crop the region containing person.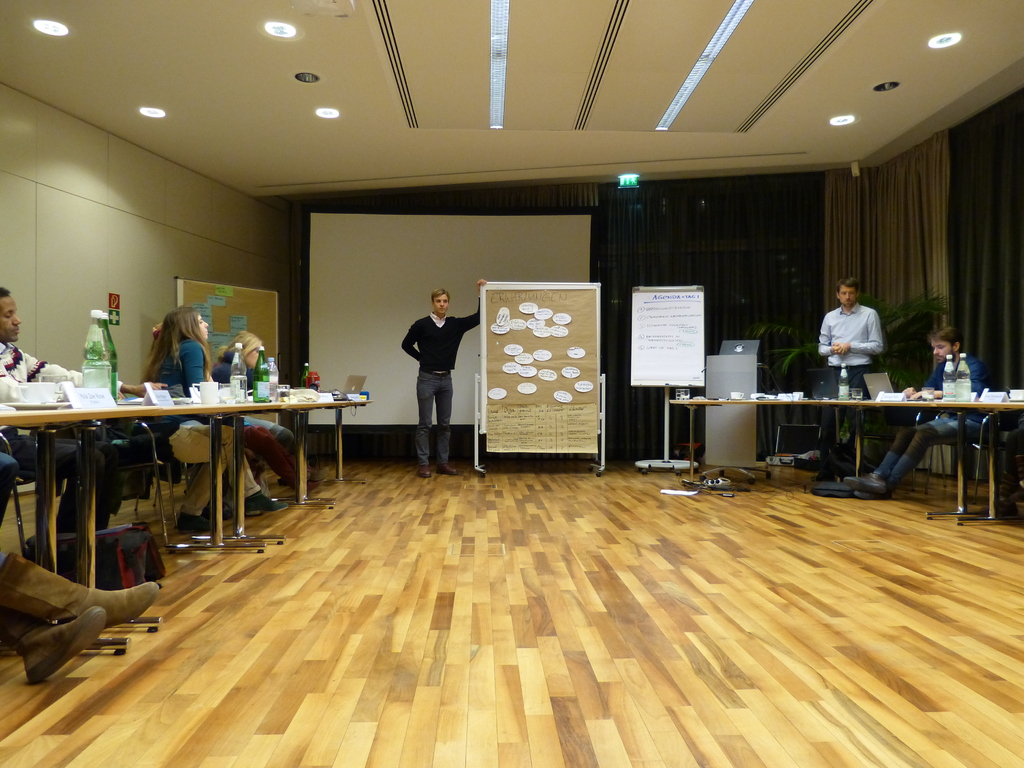
Crop region: box(397, 279, 465, 468).
